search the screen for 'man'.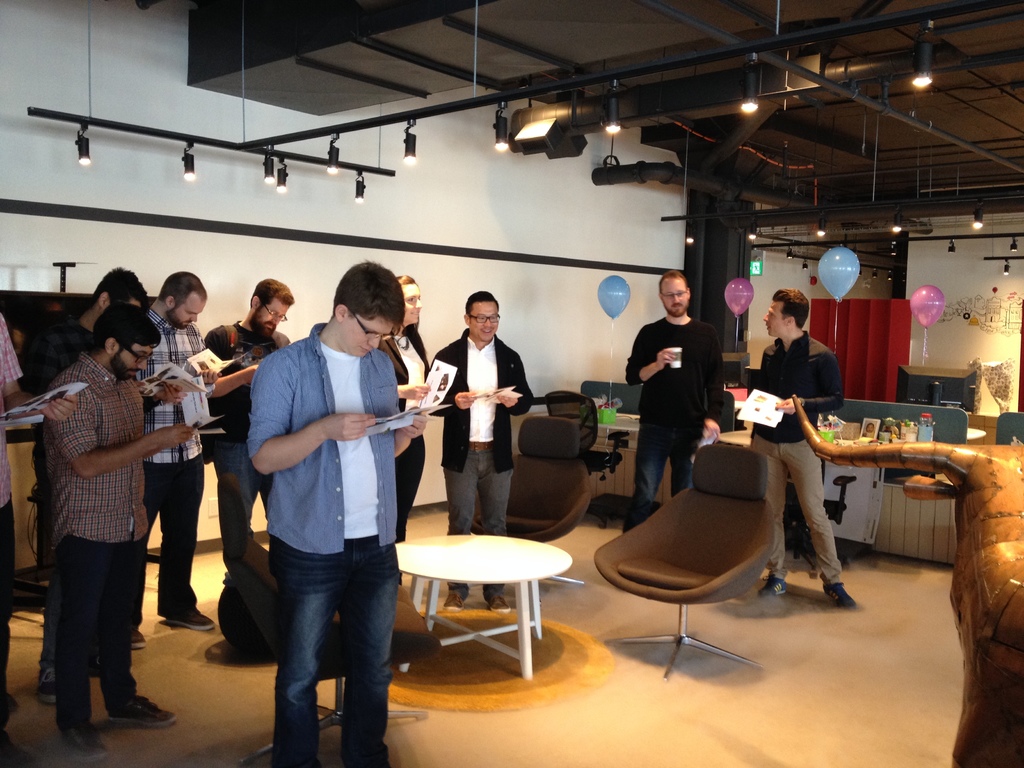
Found at [744,288,858,609].
